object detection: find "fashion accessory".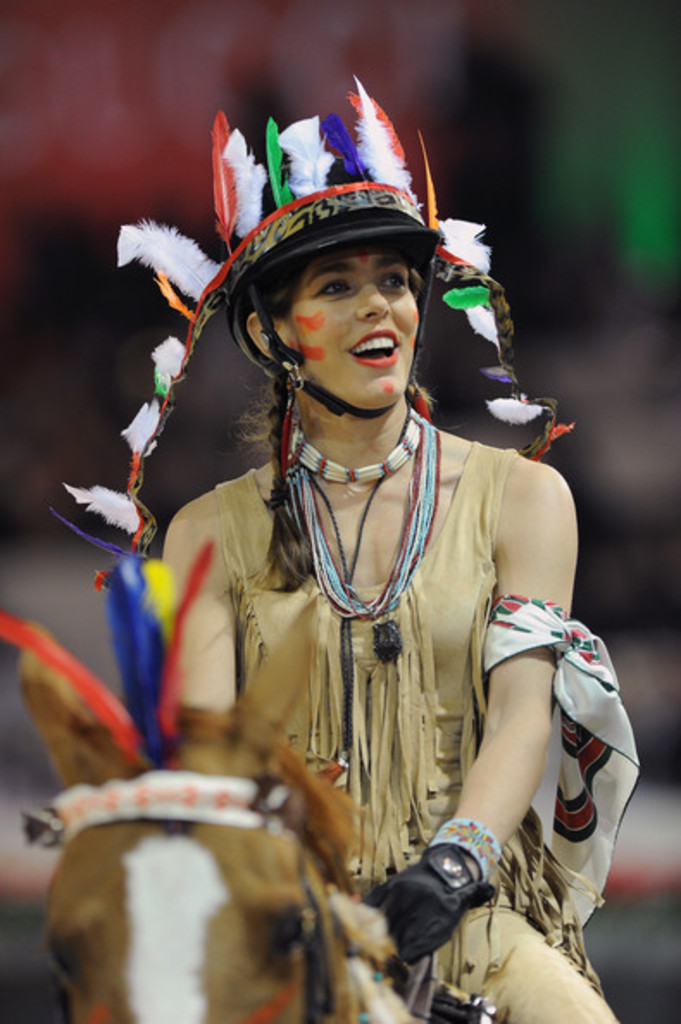
{"left": 371, "top": 845, "right": 488, "bottom": 972}.
